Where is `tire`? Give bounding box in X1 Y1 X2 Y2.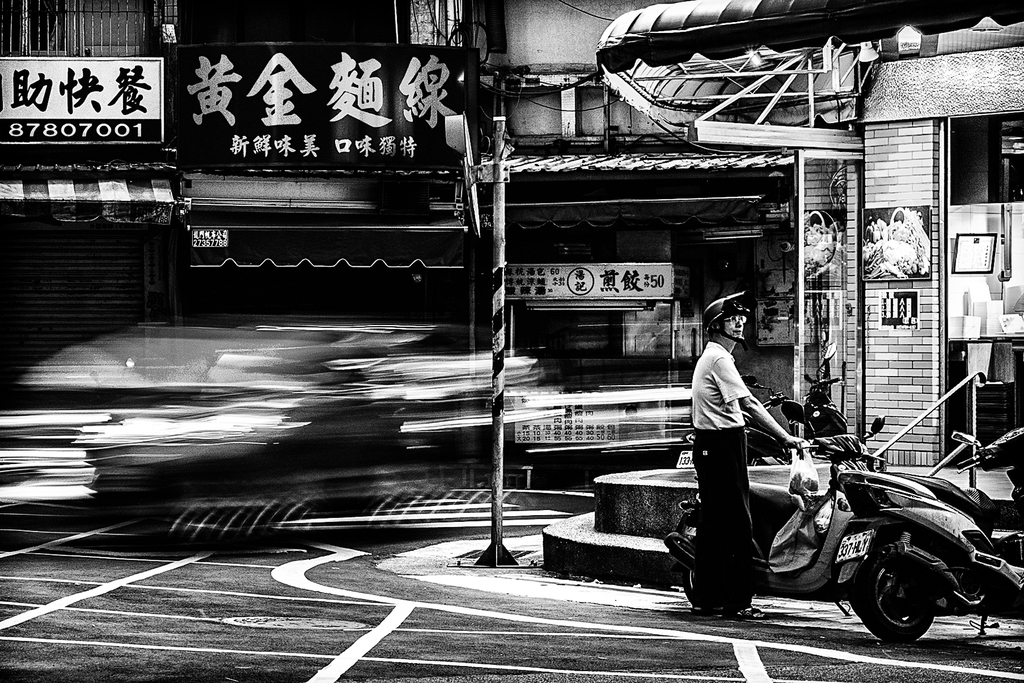
874 537 956 654.
